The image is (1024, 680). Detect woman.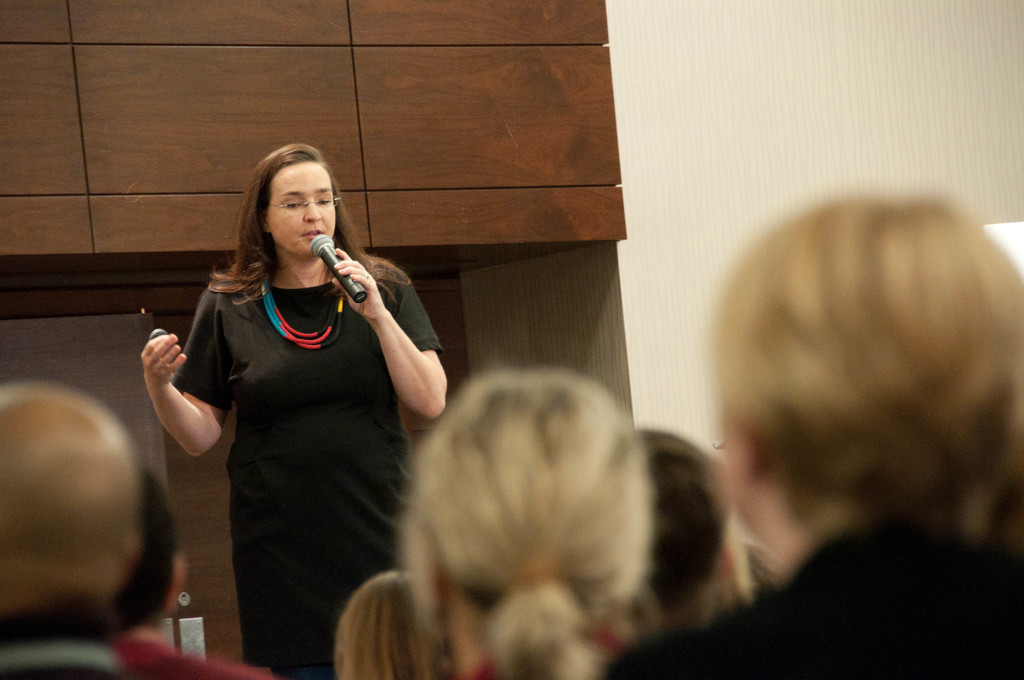
Detection: [129, 132, 425, 650].
